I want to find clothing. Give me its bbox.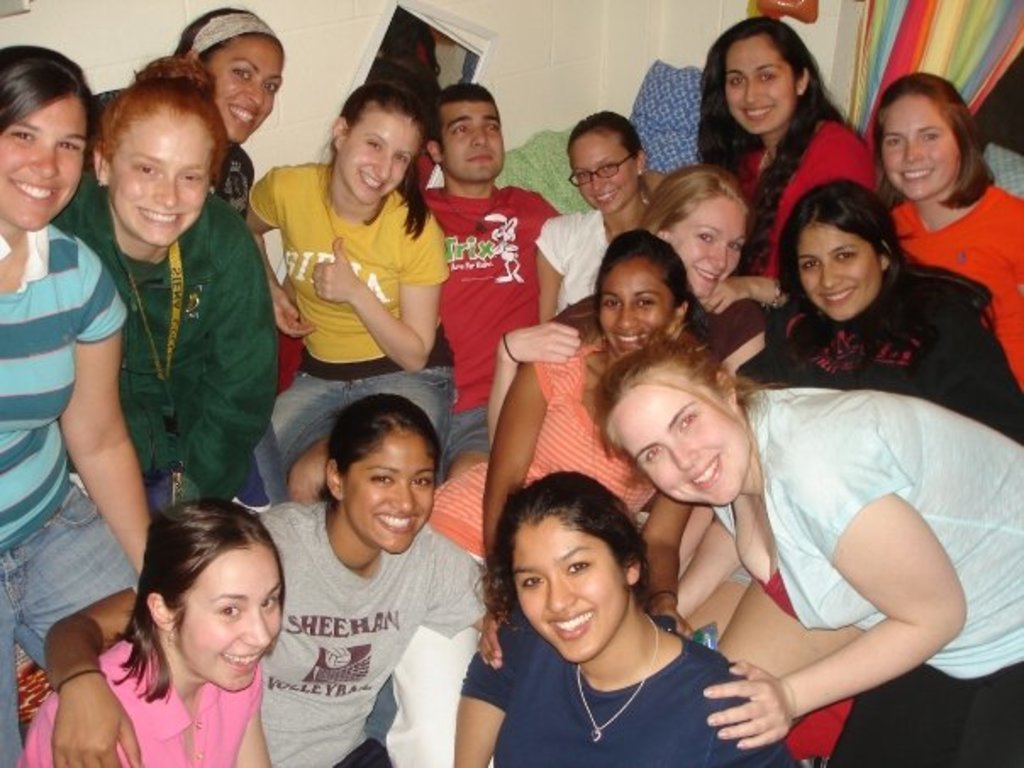
left=885, top=181, right=1022, bottom=383.
